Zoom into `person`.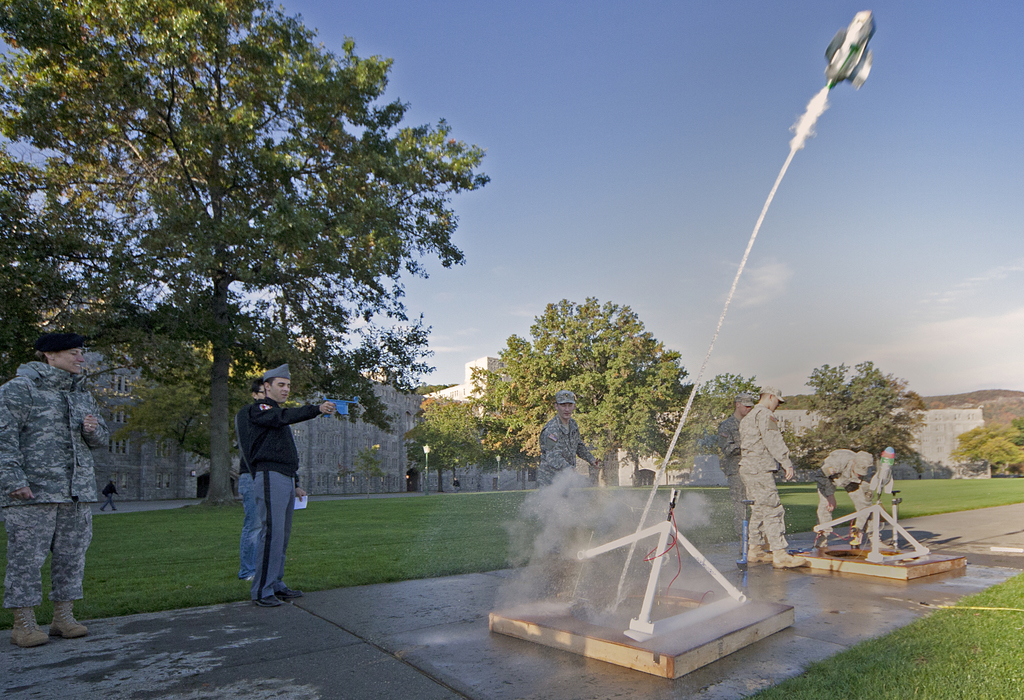
Zoom target: <box>233,380,264,593</box>.
